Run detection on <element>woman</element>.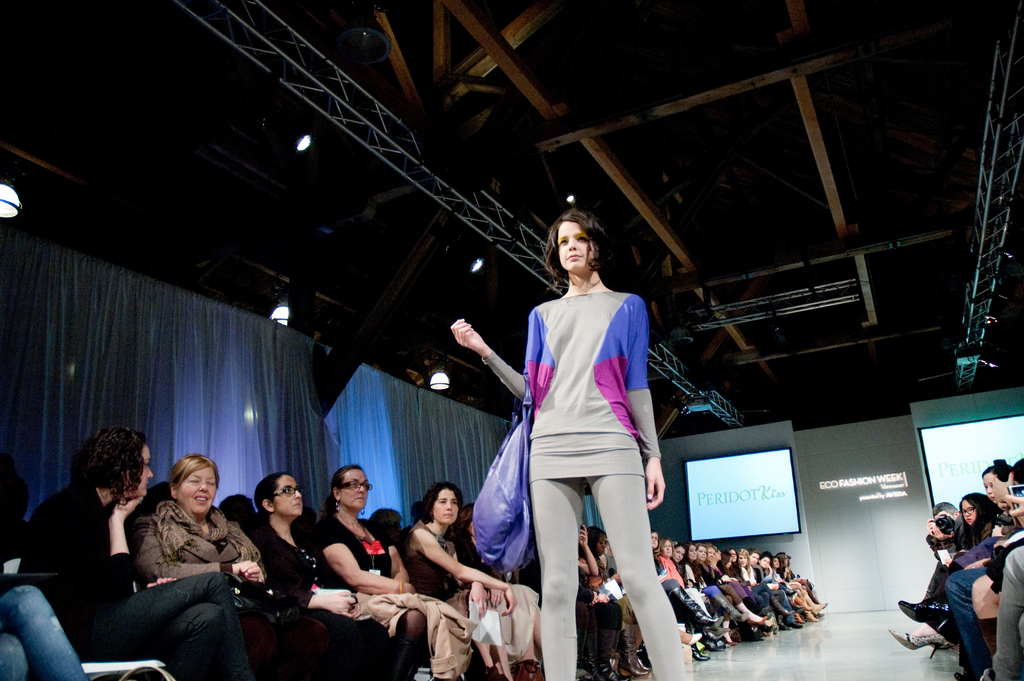
Result: BBox(575, 523, 618, 680).
